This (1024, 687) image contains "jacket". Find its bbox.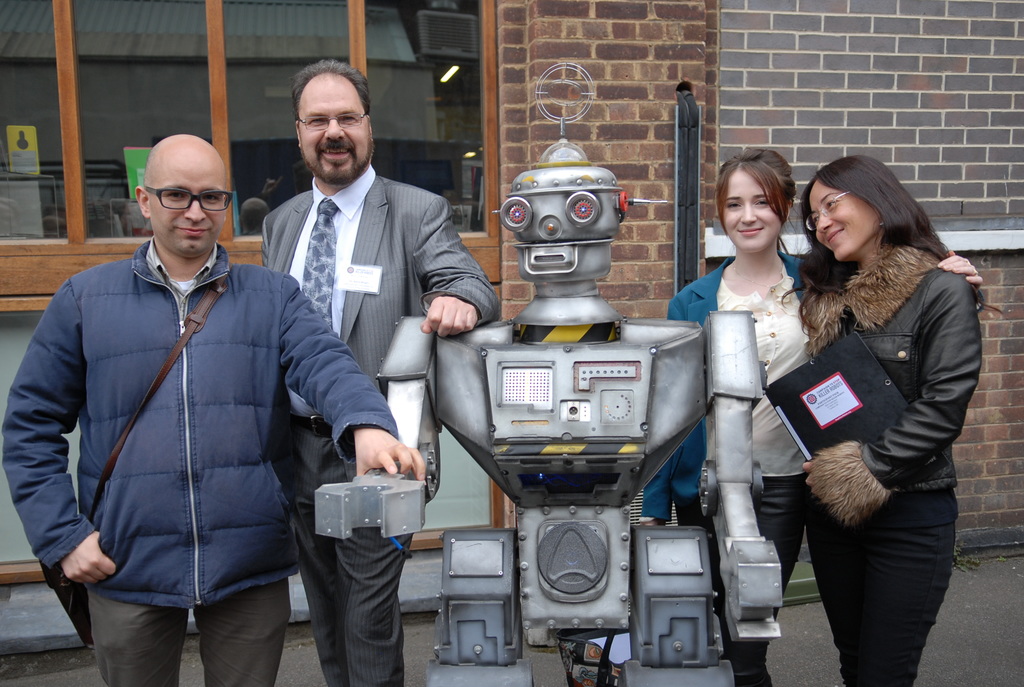
[x1=28, y1=153, x2=330, y2=647].
